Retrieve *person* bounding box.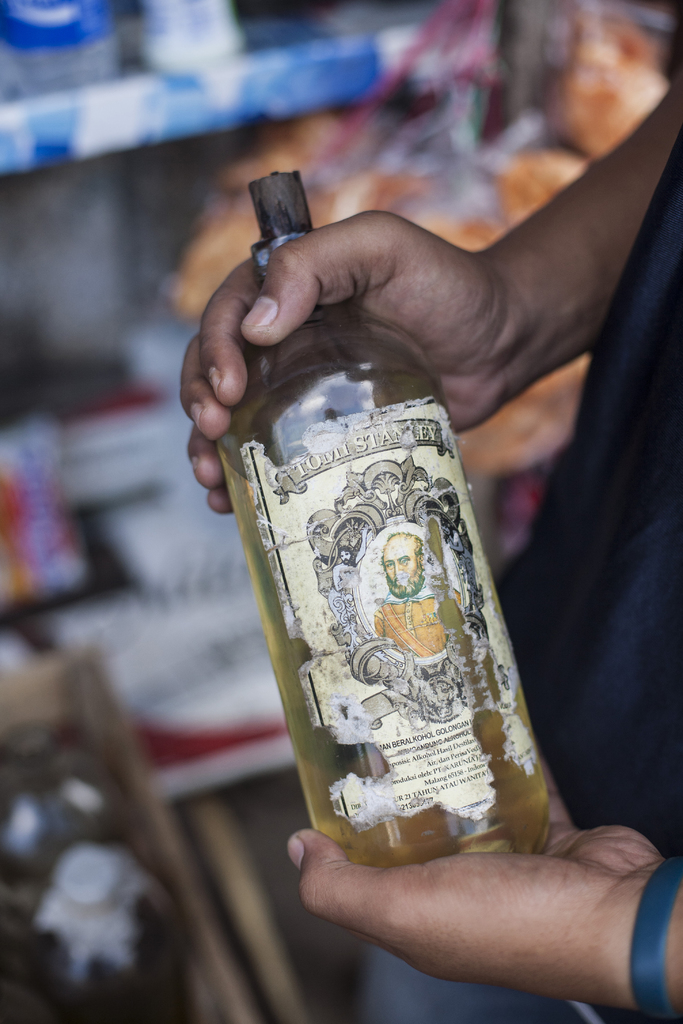
Bounding box: {"left": 388, "top": 538, "right": 439, "bottom": 600}.
